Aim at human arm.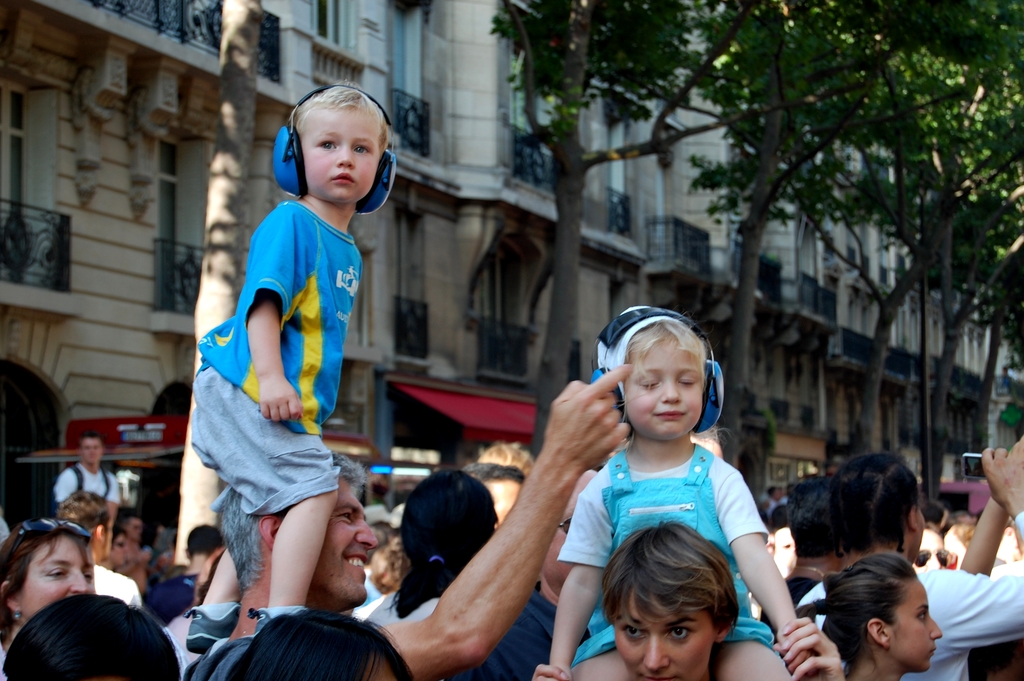
Aimed at 105 475 125 523.
